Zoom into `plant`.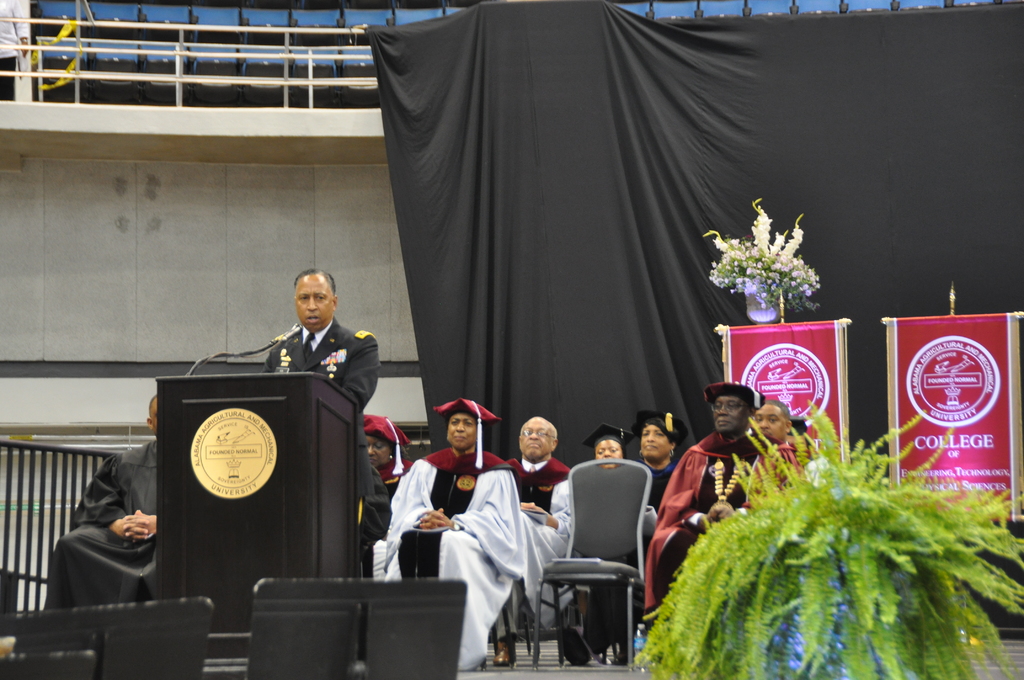
Zoom target: l=701, t=198, r=822, b=315.
